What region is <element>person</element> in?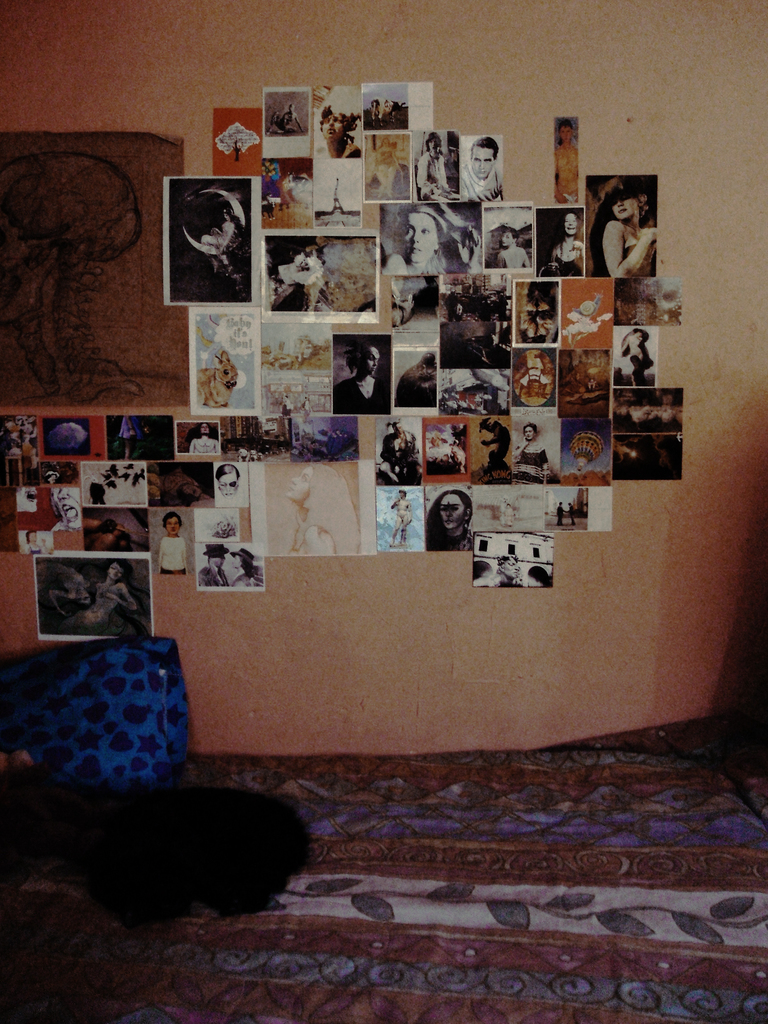
bbox=[339, 337, 379, 410].
